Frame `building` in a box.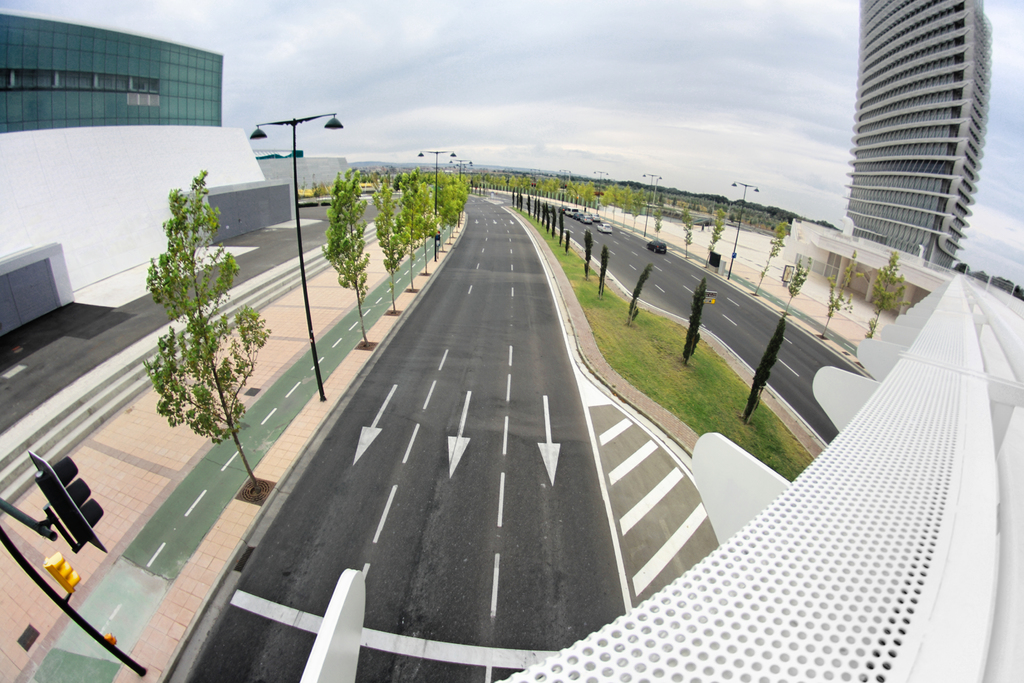
<box>856,0,992,267</box>.
